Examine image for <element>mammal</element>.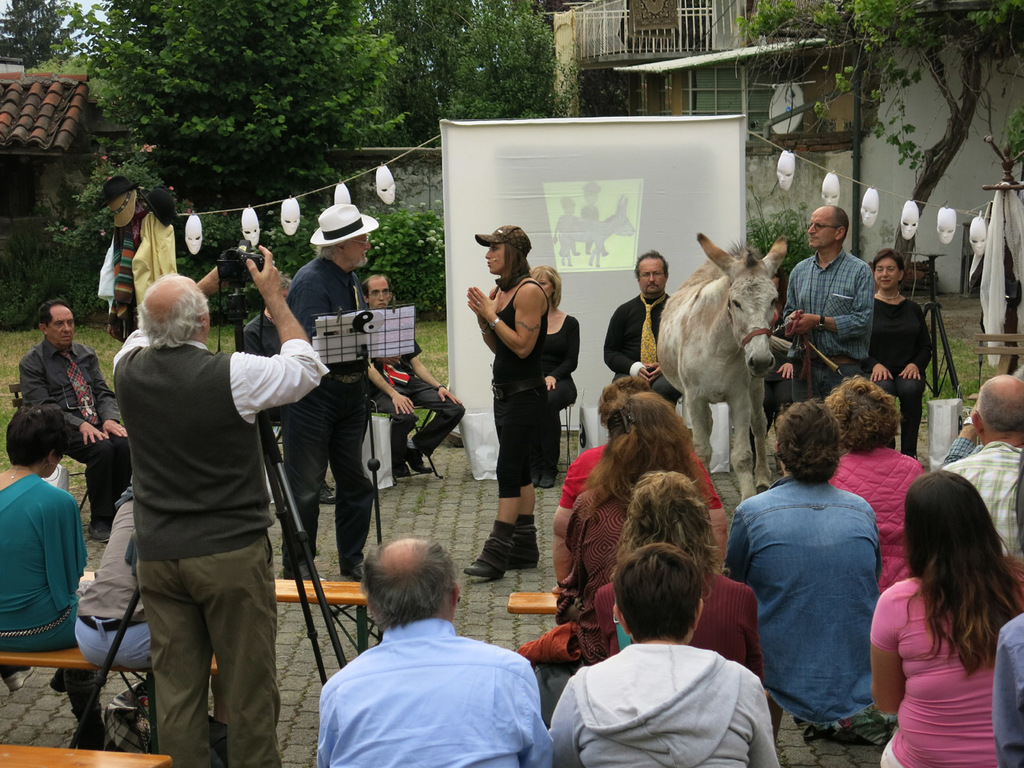
Examination result: <bbox>365, 273, 467, 471</bbox>.
